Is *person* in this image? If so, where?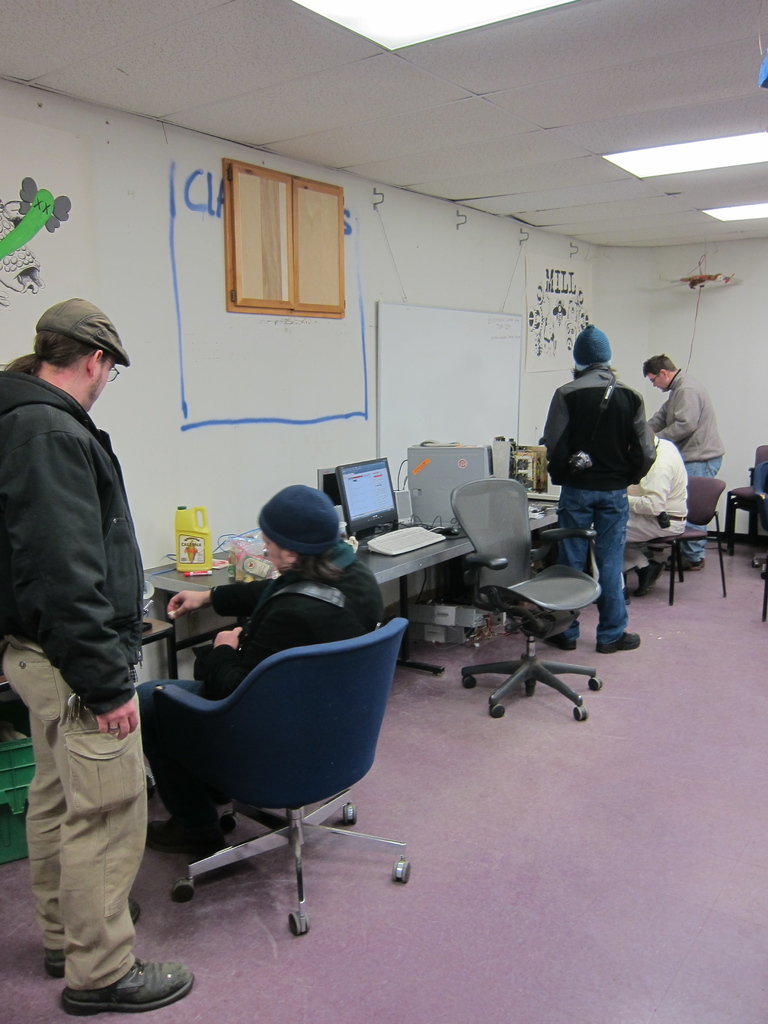
Yes, at box=[154, 490, 383, 860].
